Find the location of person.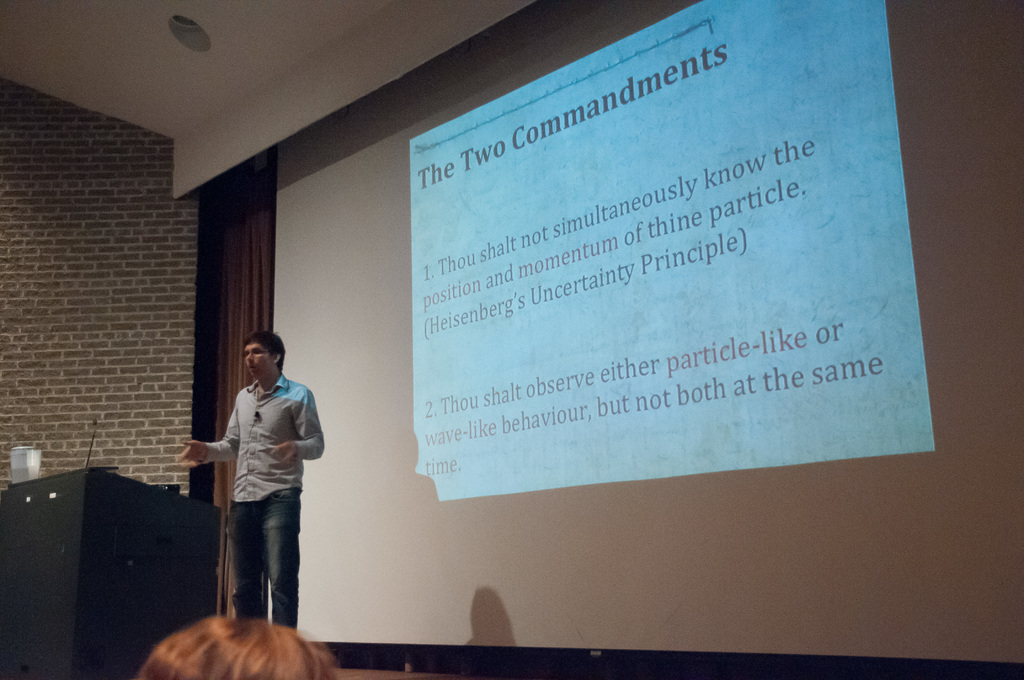
Location: {"x1": 175, "y1": 332, "x2": 325, "y2": 642}.
